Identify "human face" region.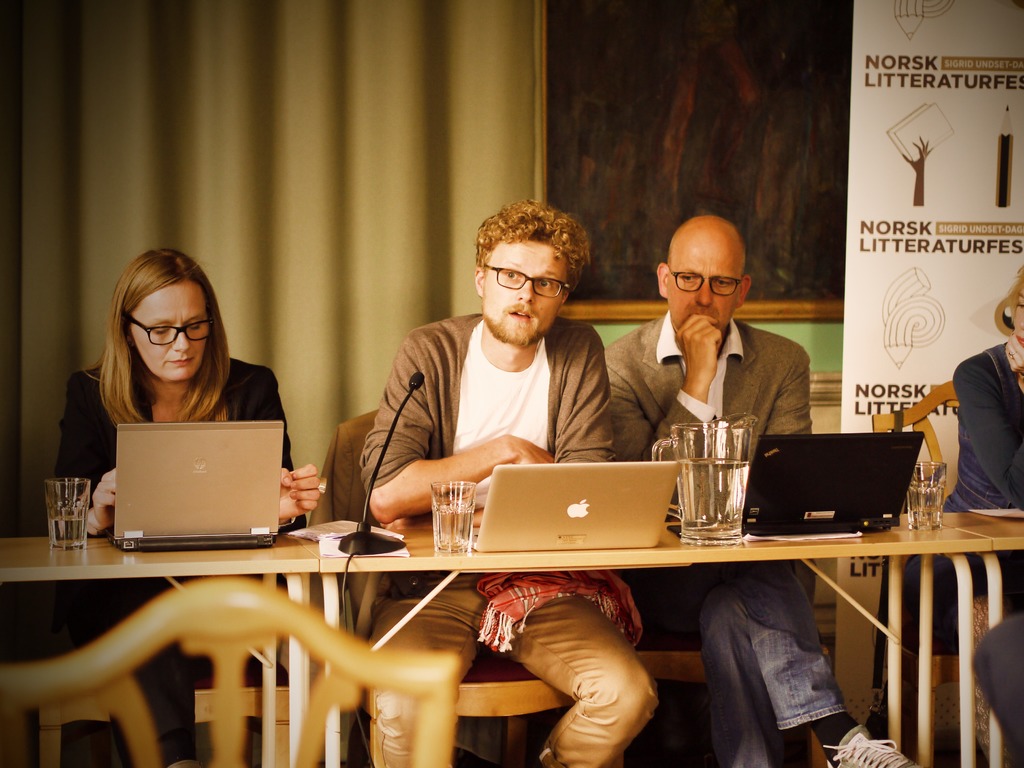
Region: detection(132, 282, 212, 383).
